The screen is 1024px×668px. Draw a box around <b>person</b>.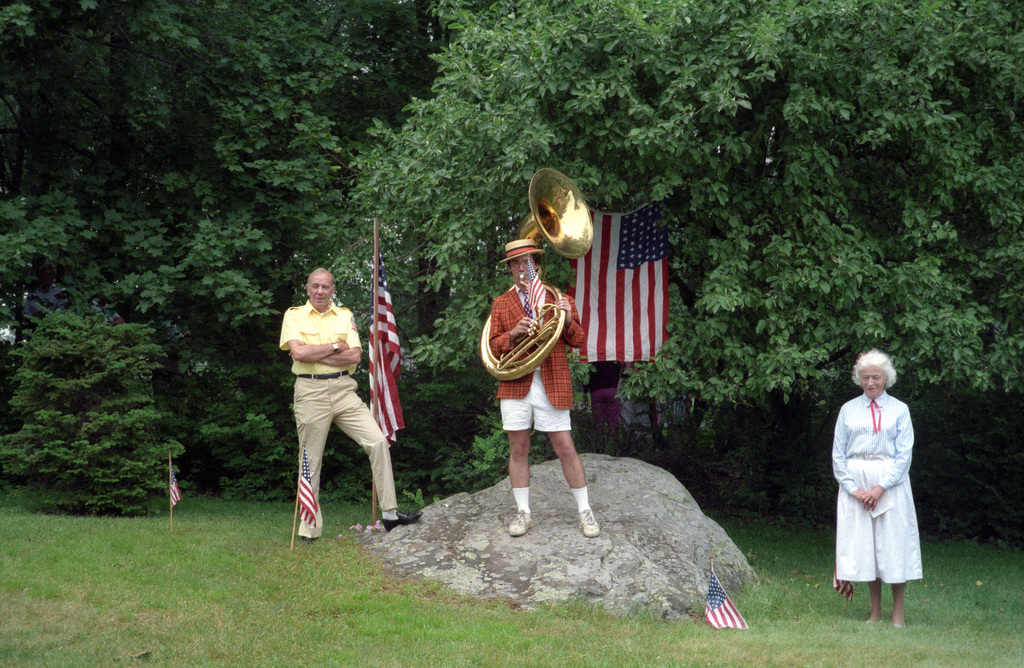
<bbox>489, 238, 601, 537</bbox>.
